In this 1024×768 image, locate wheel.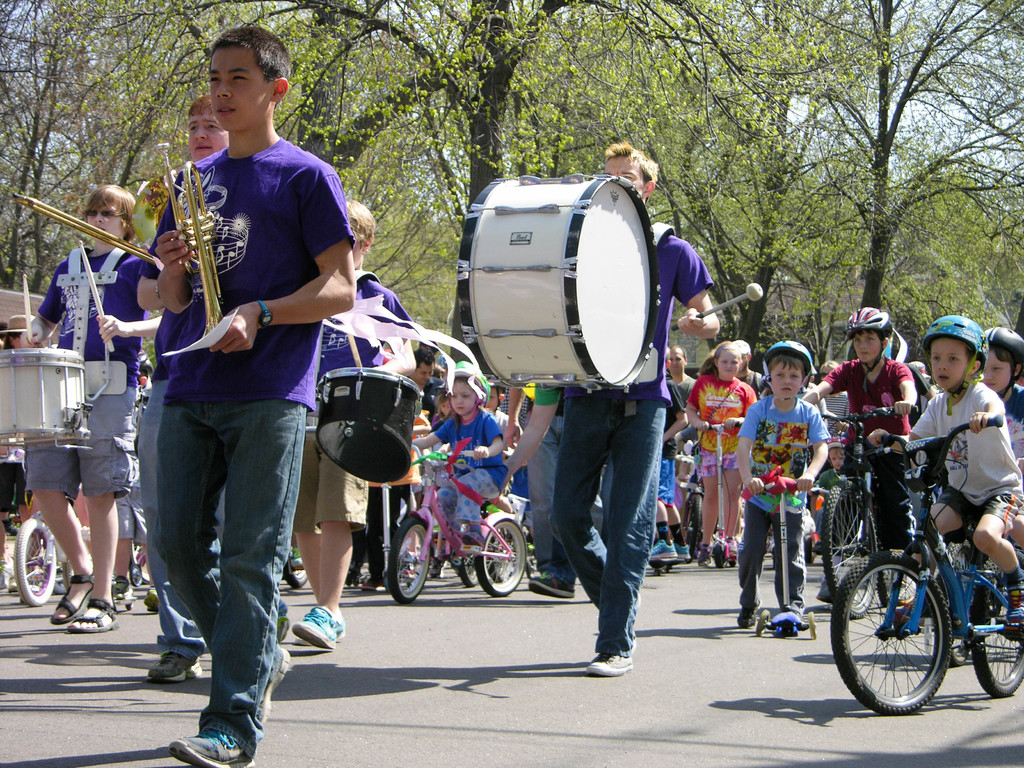
Bounding box: Rect(460, 558, 486, 594).
